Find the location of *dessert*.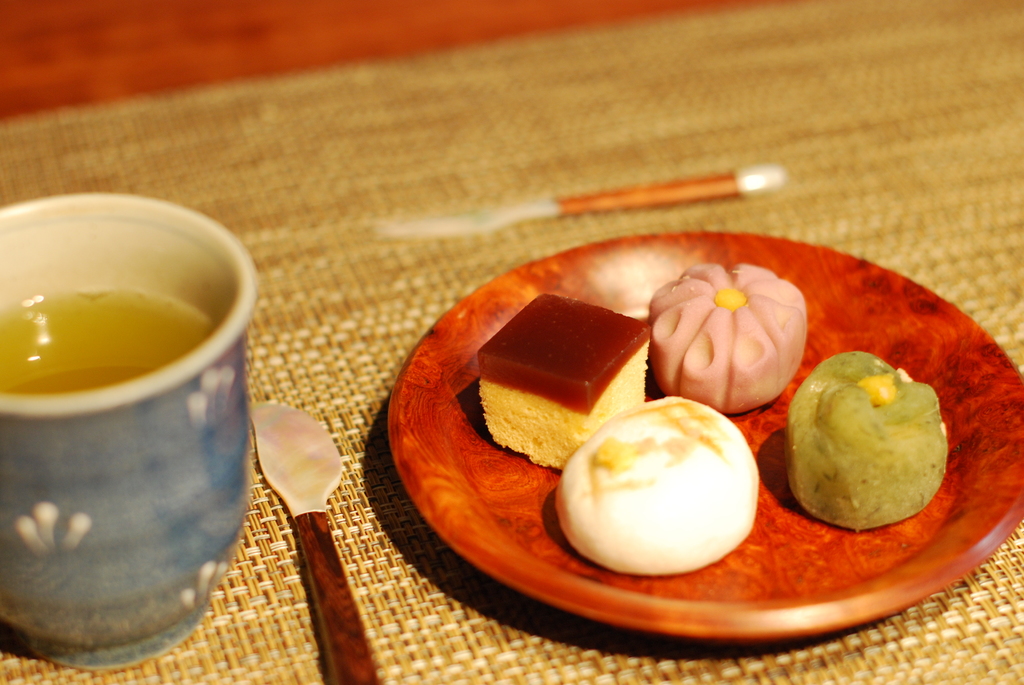
Location: 646:258:803:411.
